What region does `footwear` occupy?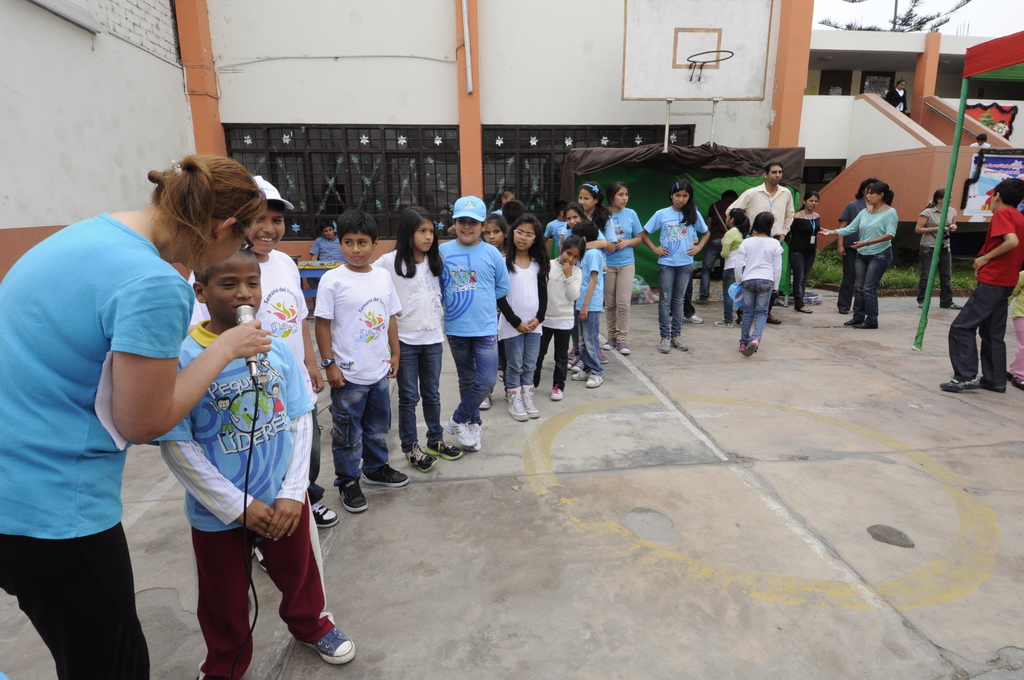
l=654, t=337, r=671, b=353.
